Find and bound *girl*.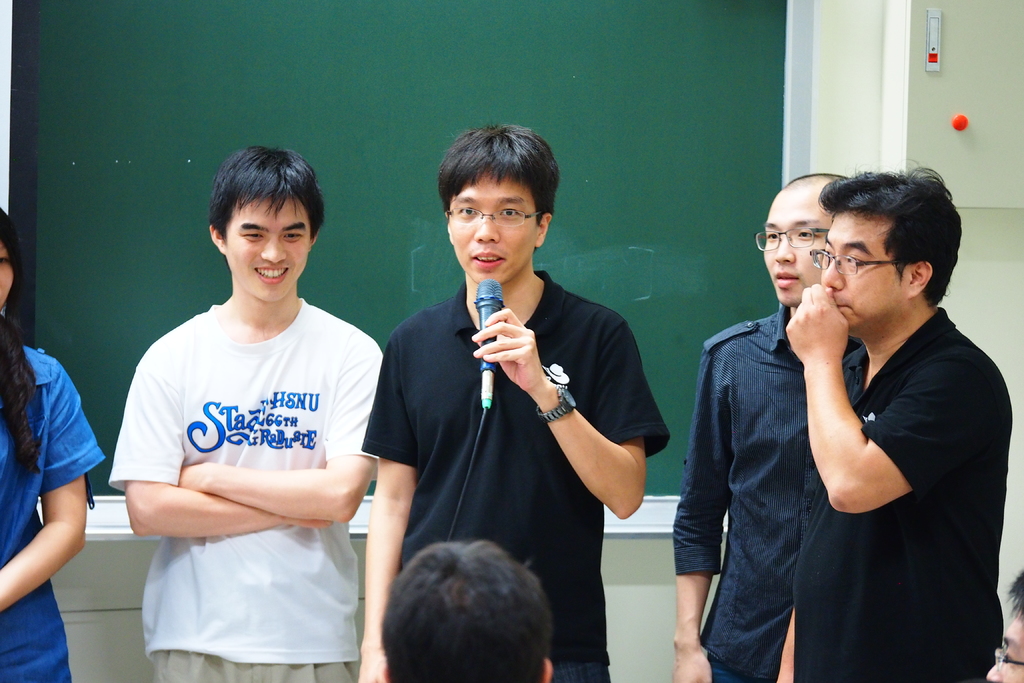
Bound: locate(0, 208, 104, 682).
